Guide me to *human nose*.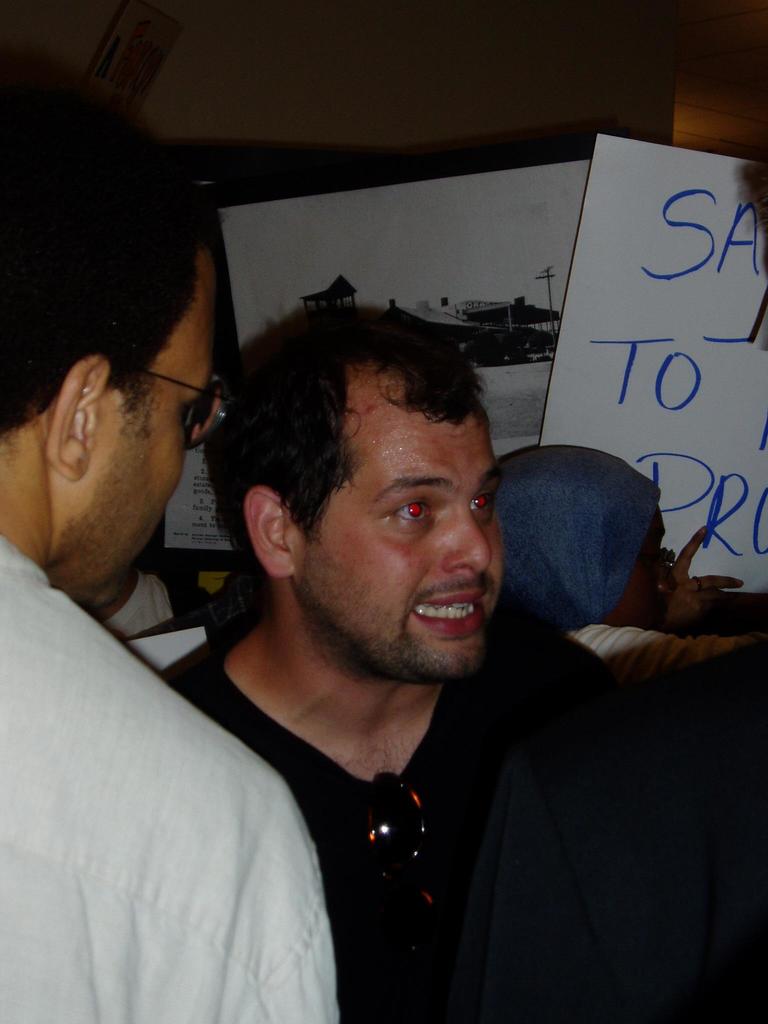
Guidance: select_region(443, 505, 490, 568).
